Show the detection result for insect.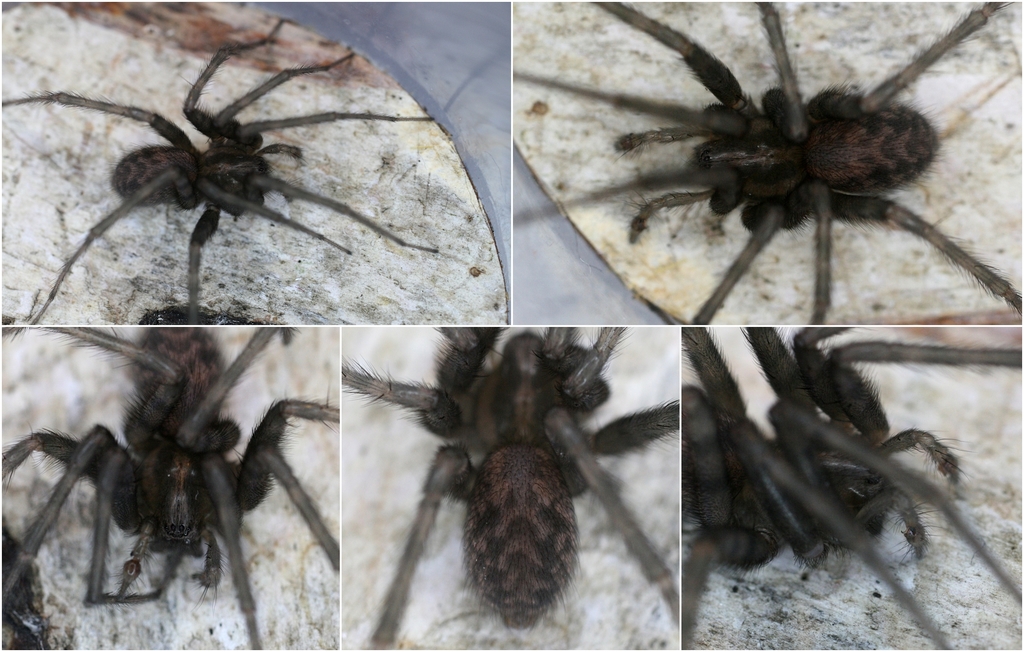
<box>340,327,684,651</box>.
